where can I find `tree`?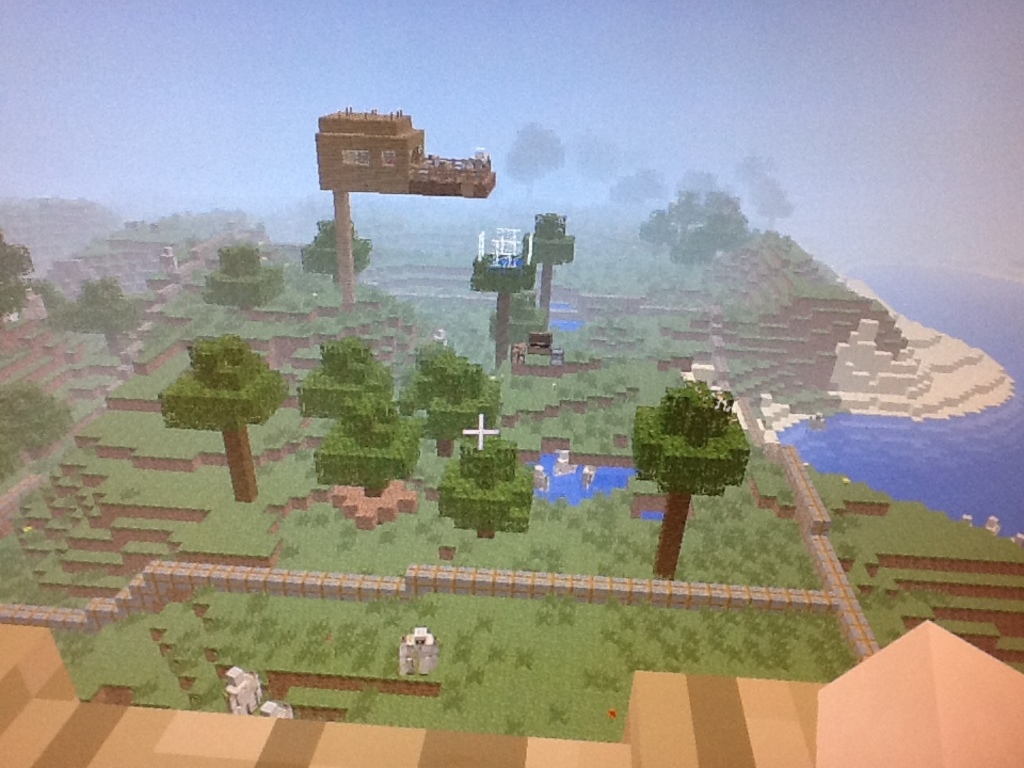
You can find it at box=[617, 170, 657, 205].
